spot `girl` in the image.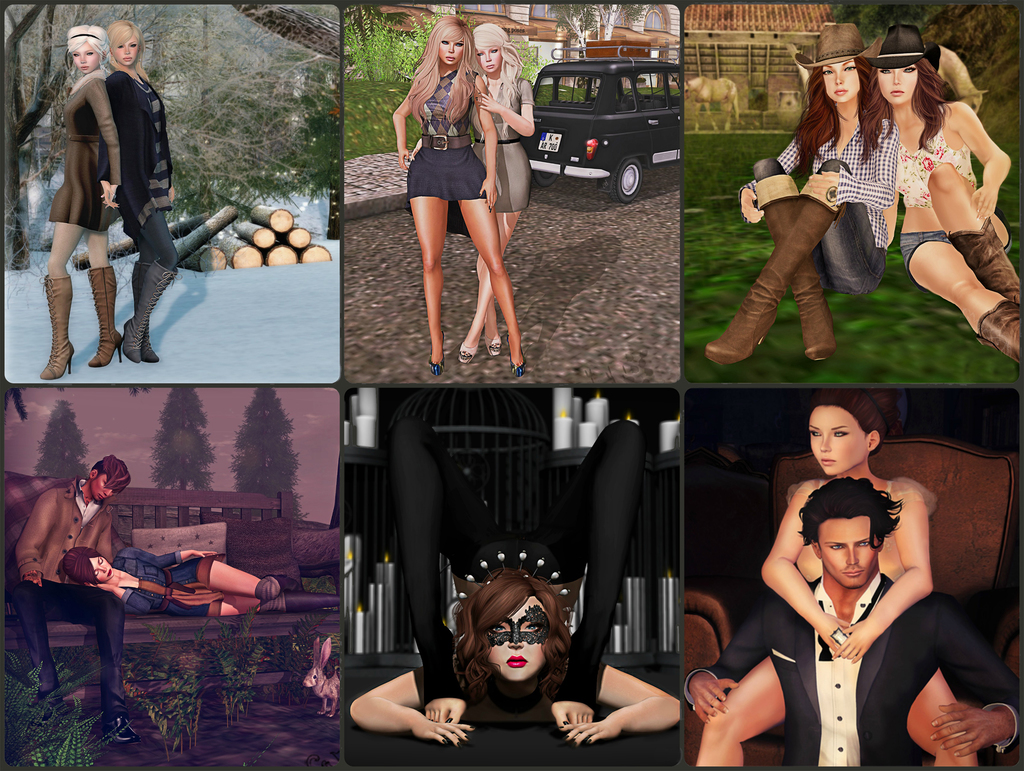
`girl` found at (x1=707, y1=20, x2=899, y2=357).
